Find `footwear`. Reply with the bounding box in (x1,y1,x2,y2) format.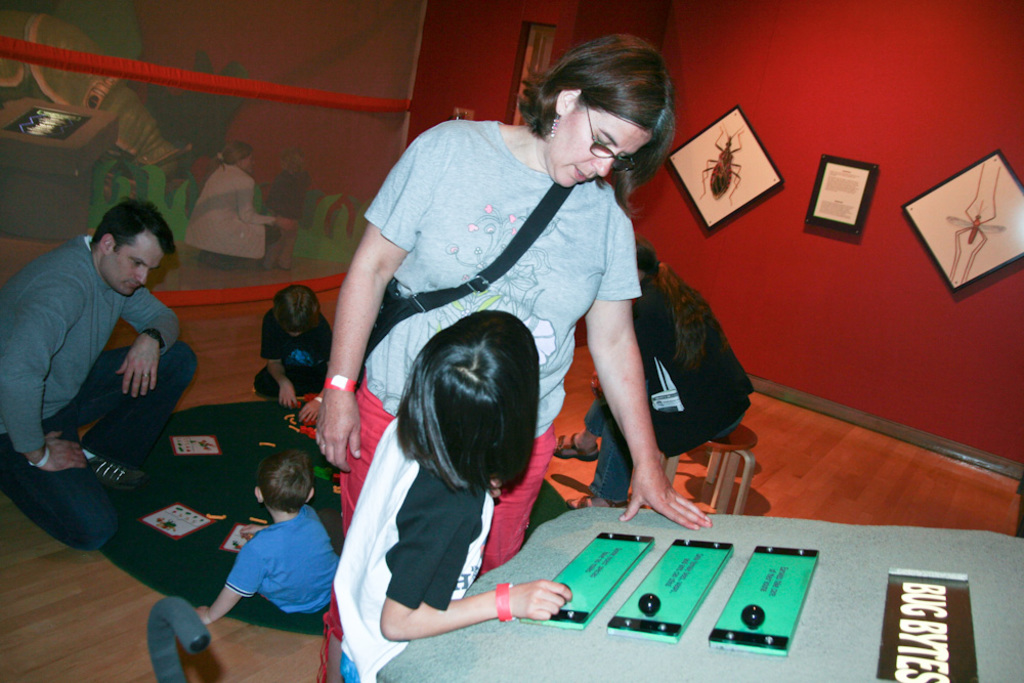
(562,494,630,511).
